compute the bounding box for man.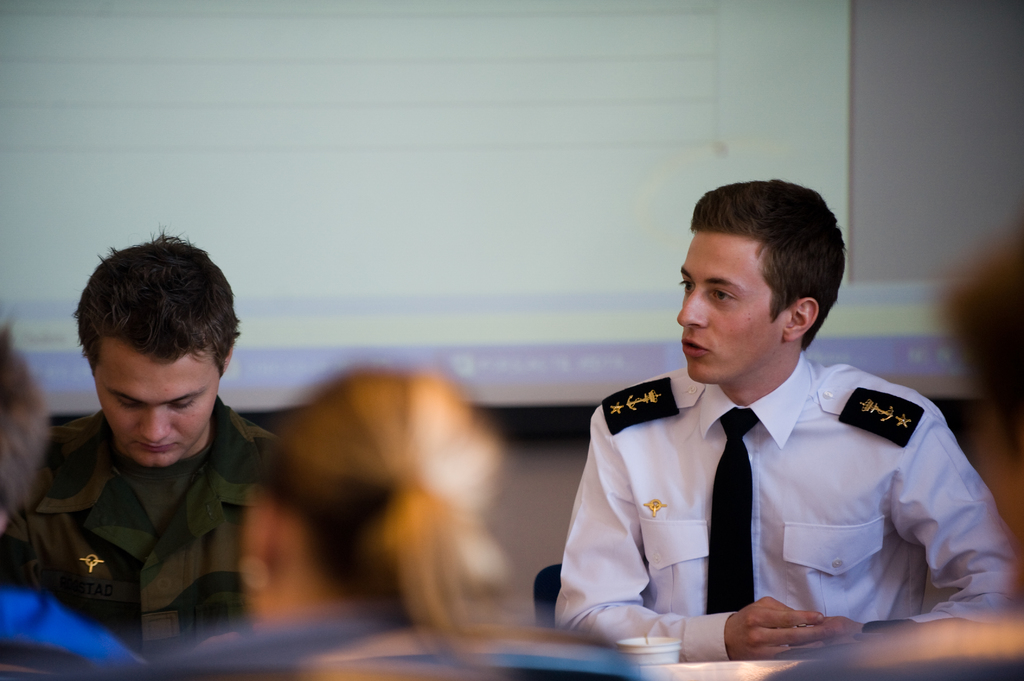
<bbox>0, 227, 276, 658</bbox>.
